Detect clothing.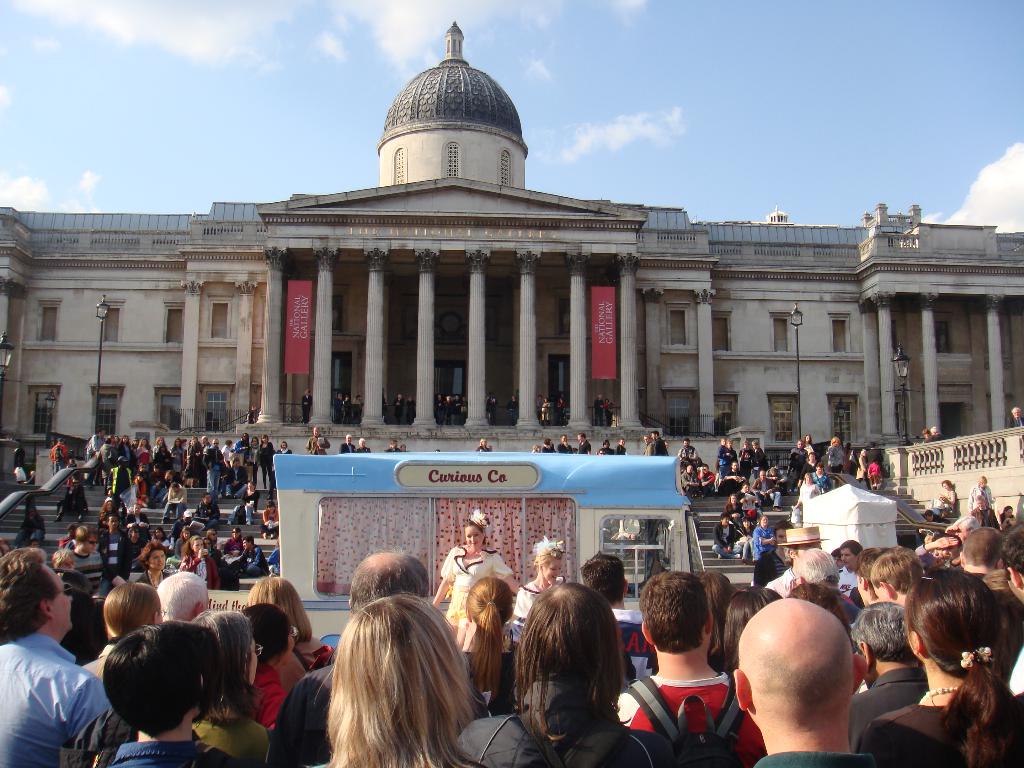
Detected at crop(860, 702, 1023, 767).
